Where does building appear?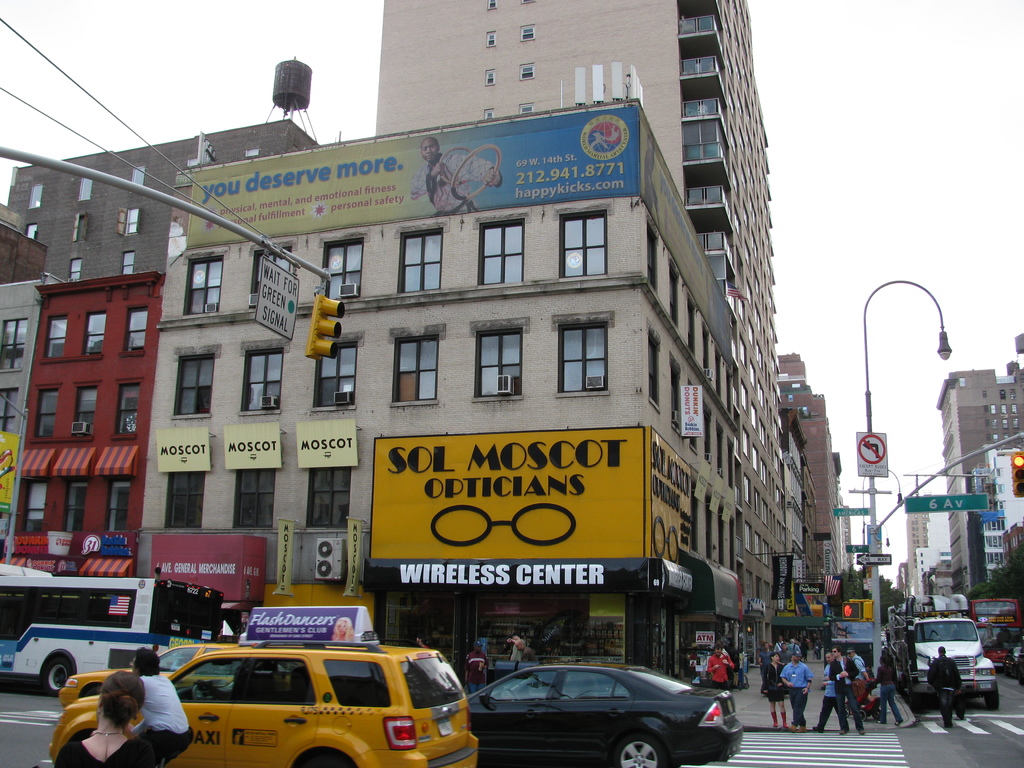
Appears at select_region(941, 365, 1023, 612).
